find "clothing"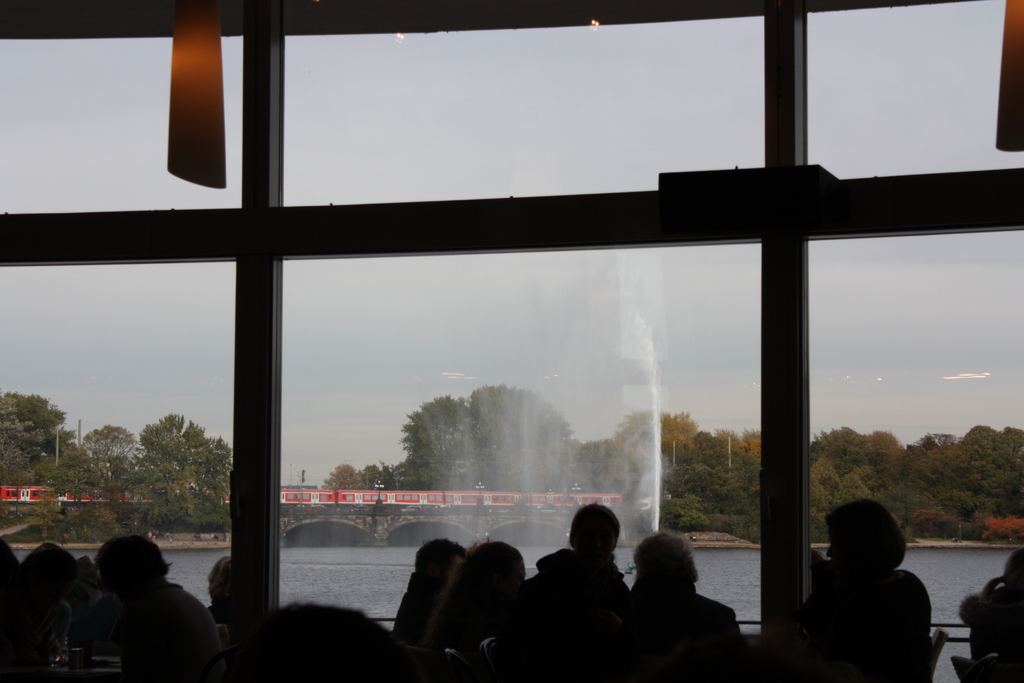
box(106, 580, 220, 682)
